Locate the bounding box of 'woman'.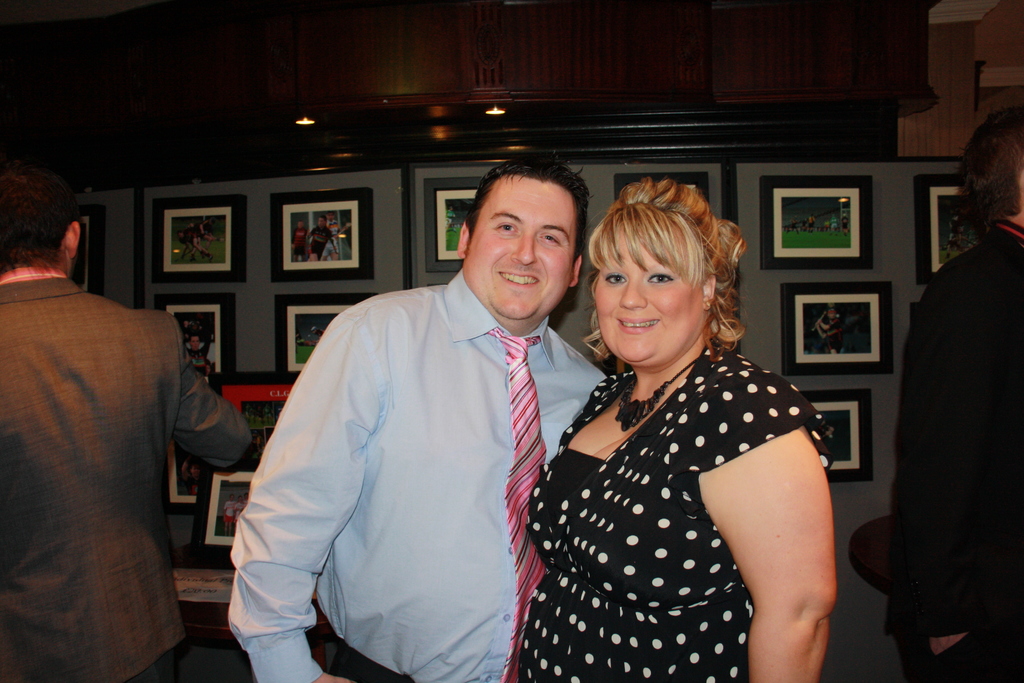
Bounding box: bbox=(509, 176, 840, 678).
